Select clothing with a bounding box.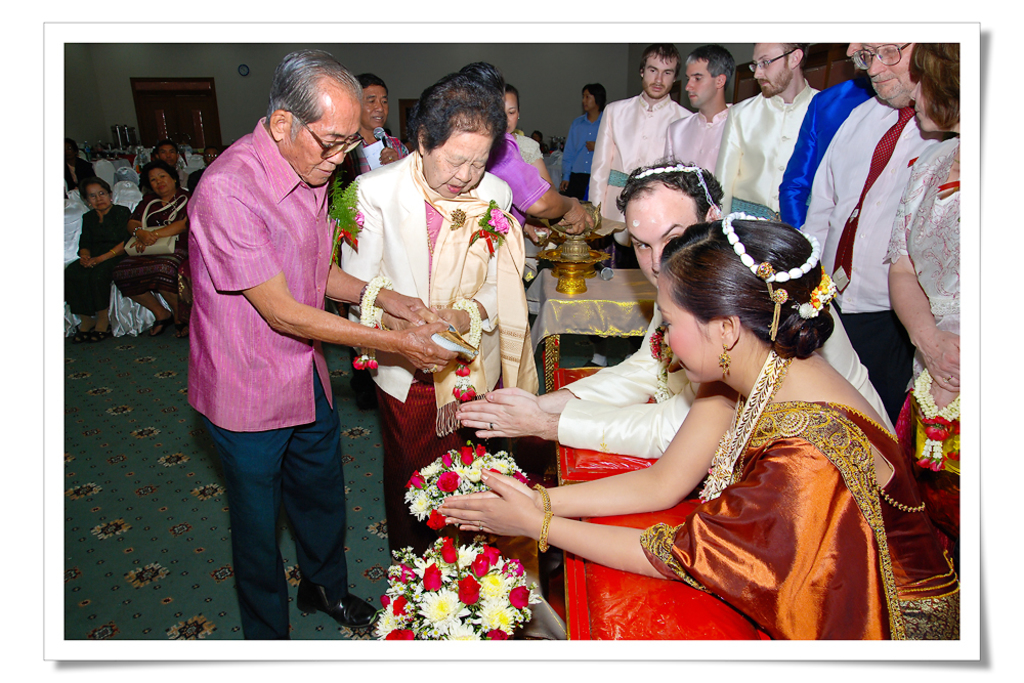
(left=886, top=137, right=961, bottom=558).
